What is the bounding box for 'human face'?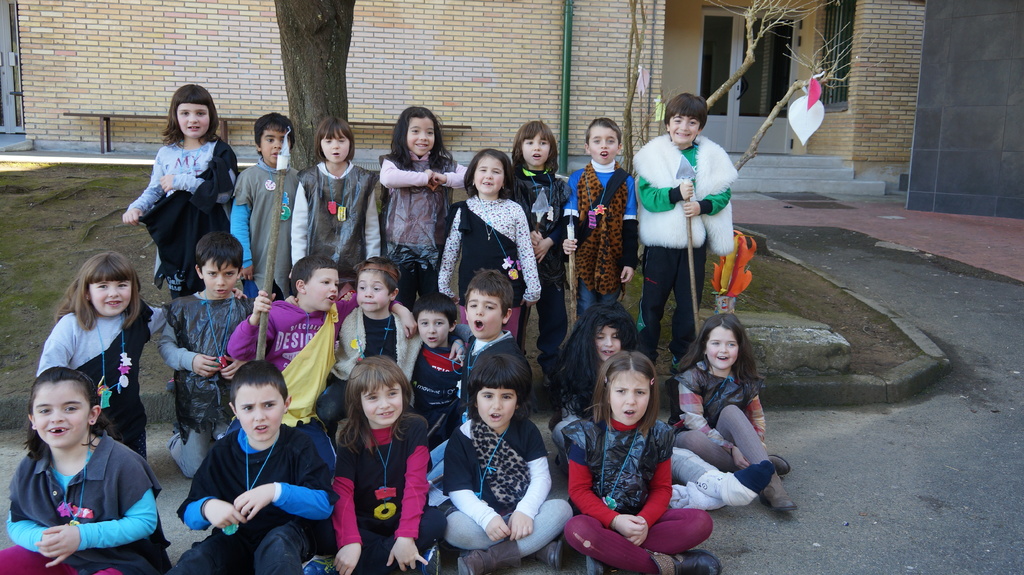
<bbox>664, 113, 701, 150</bbox>.
